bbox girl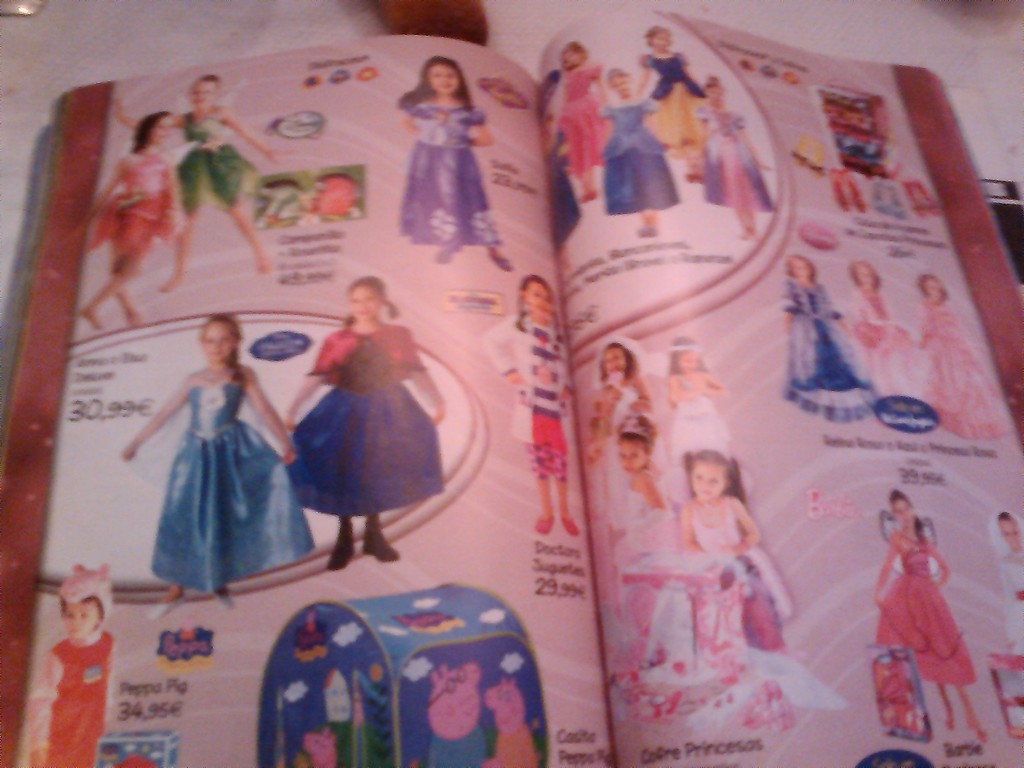
<region>788, 229, 863, 423</region>
